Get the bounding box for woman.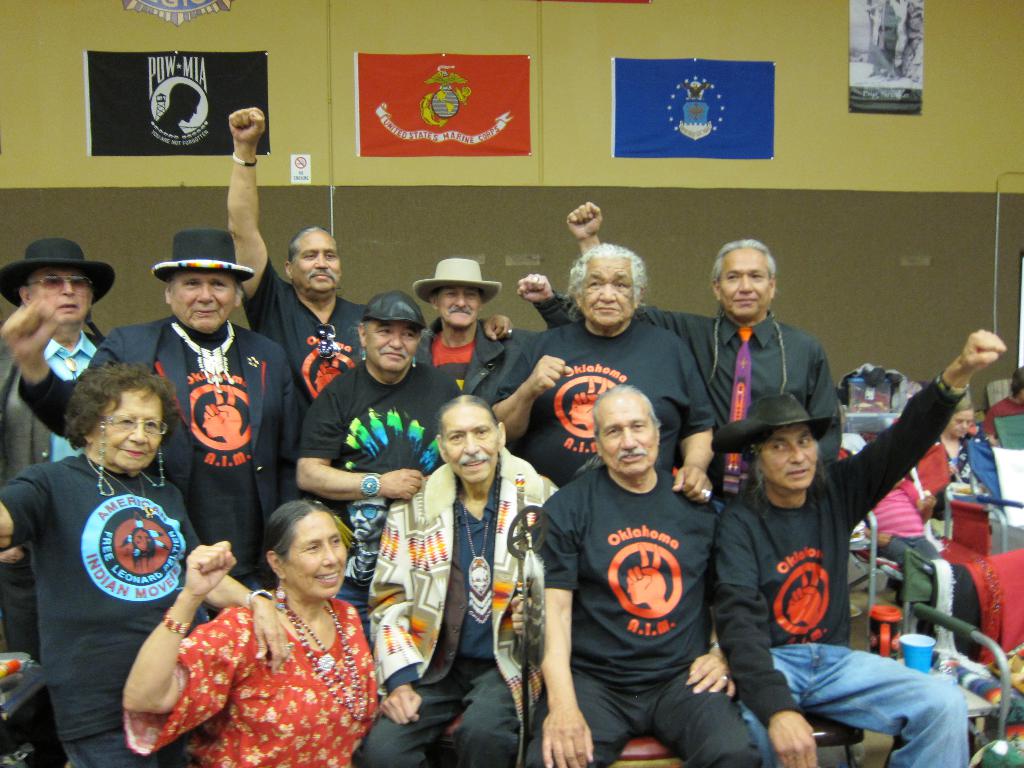
145, 486, 393, 760.
